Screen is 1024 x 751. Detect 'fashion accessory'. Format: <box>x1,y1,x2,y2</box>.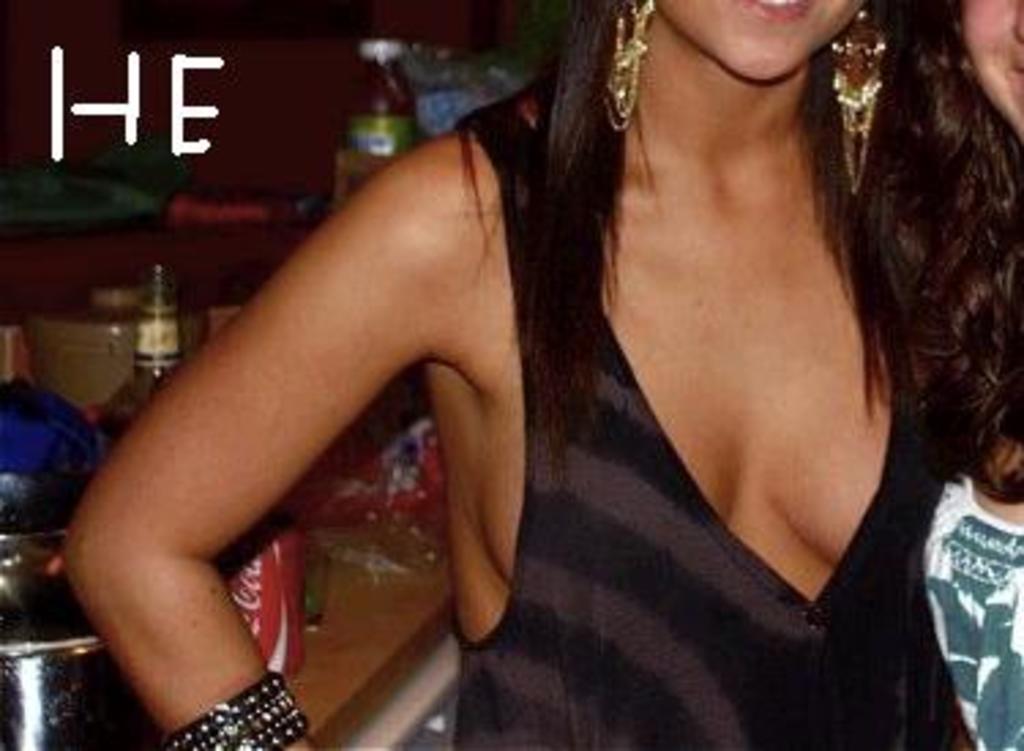
<box>598,0,658,128</box>.
